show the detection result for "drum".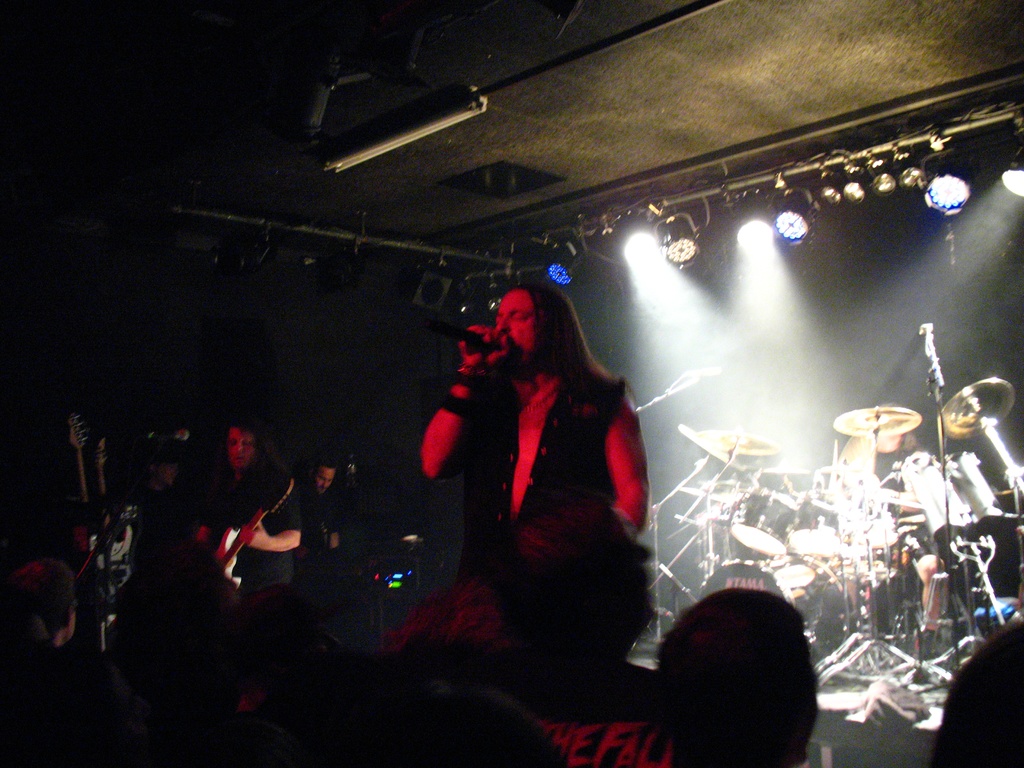
(784,523,847,568).
